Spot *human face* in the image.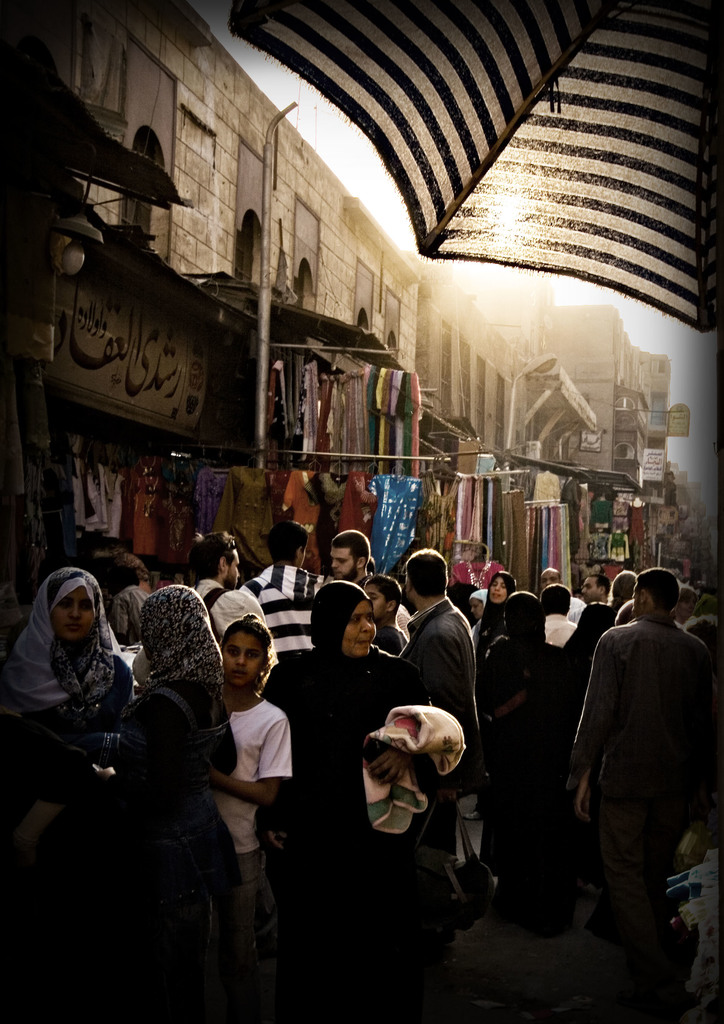
*human face* found at bbox=[226, 547, 239, 594].
